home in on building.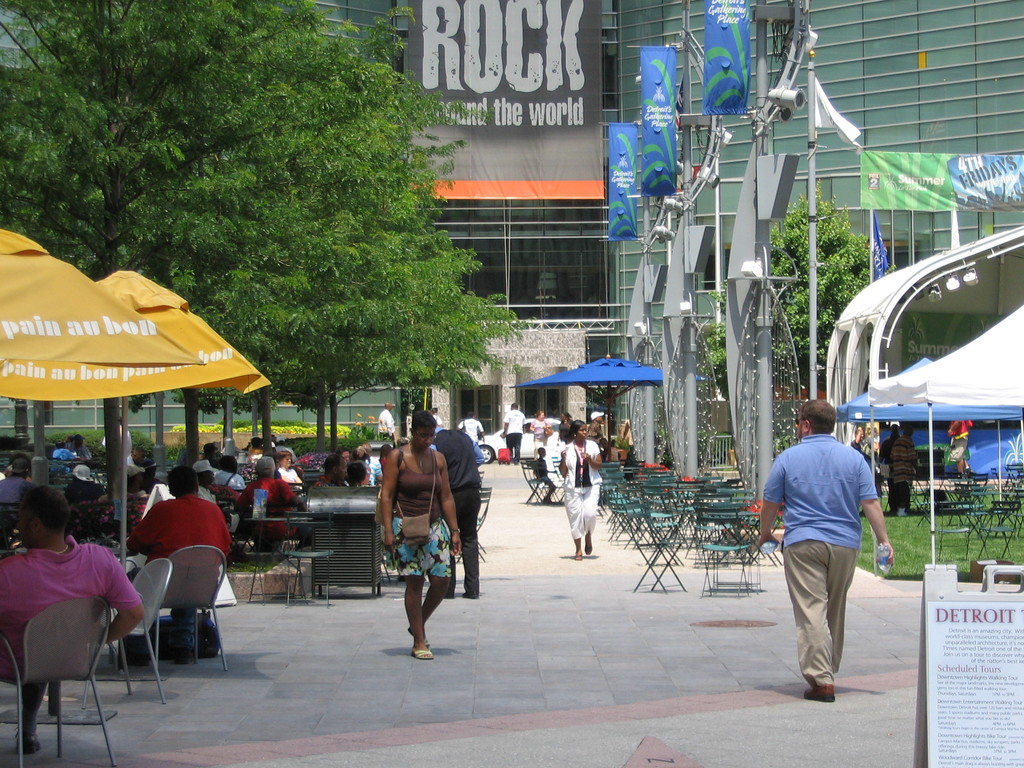
Homed in at select_region(1, 0, 1022, 471).
